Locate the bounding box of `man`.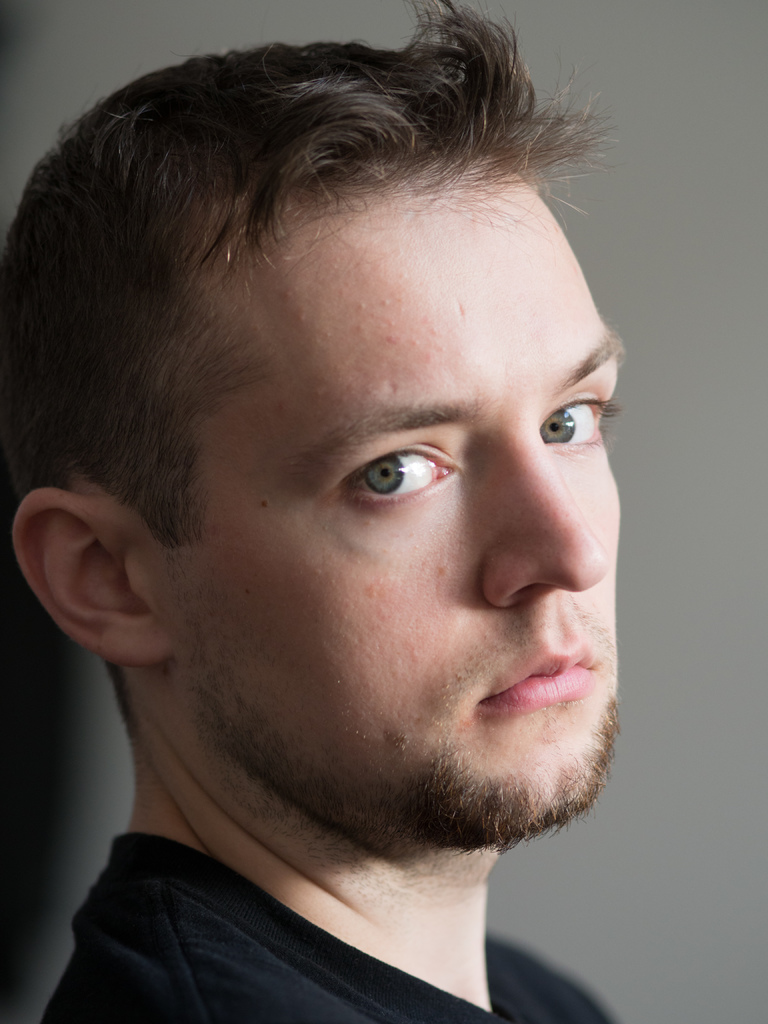
Bounding box: 0, 25, 707, 1019.
